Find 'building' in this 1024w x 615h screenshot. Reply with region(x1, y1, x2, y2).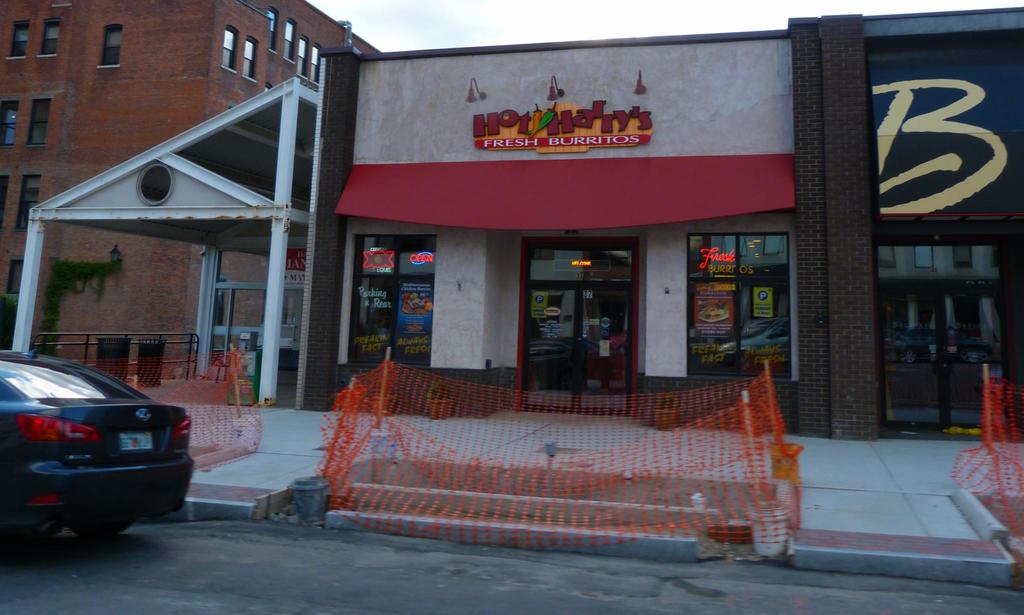
region(297, 24, 820, 432).
